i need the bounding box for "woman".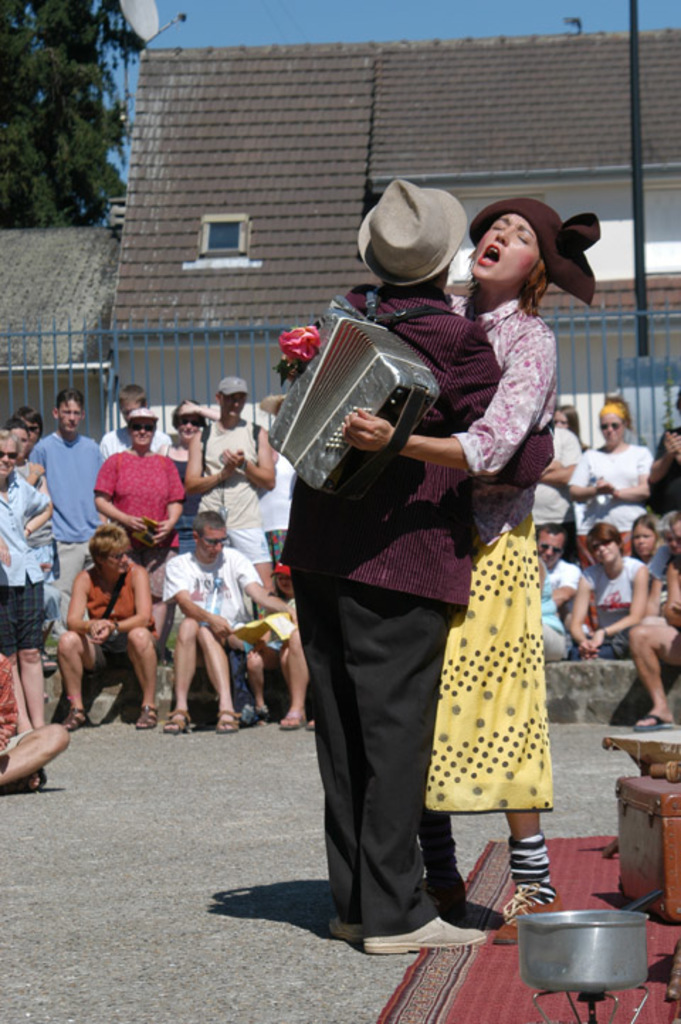
Here it is: box(55, 523, 163, 729).
